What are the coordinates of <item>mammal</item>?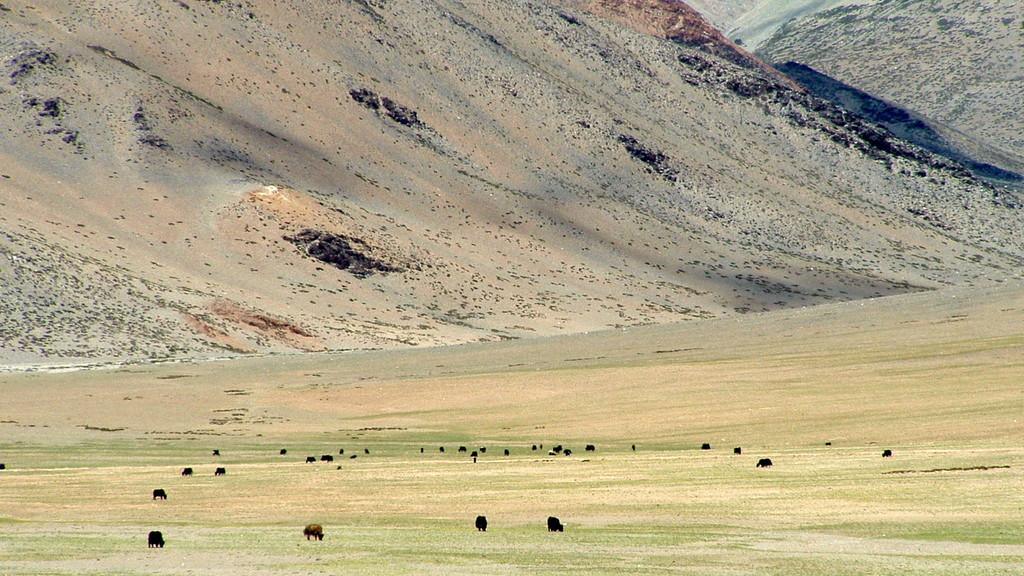
locate(457, 444, 466, 451).
